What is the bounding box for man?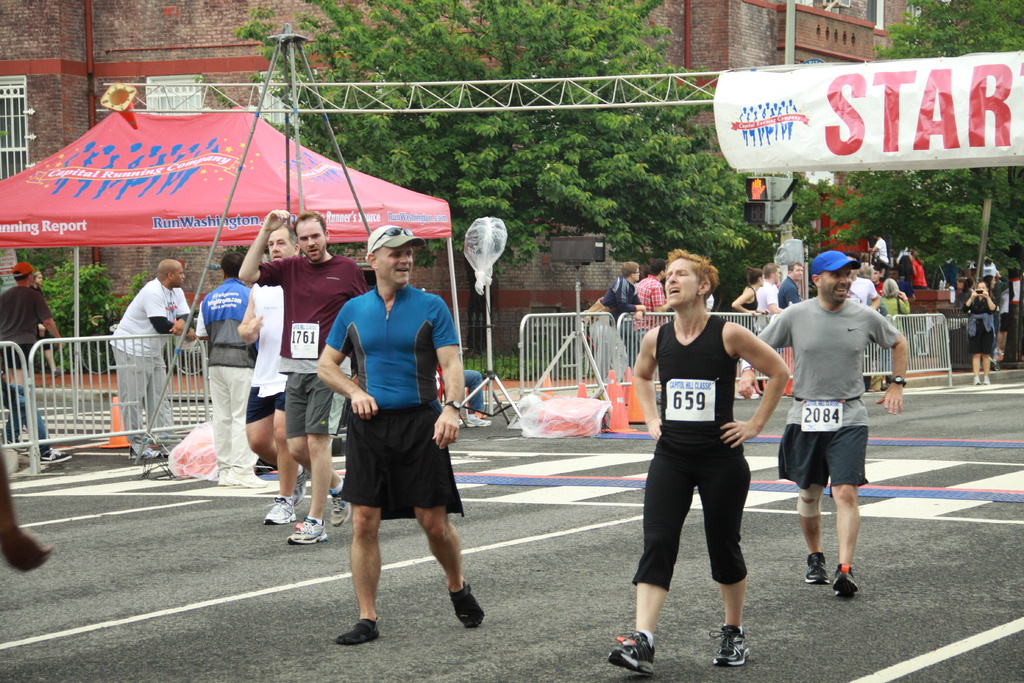
[779,260,801,309].
